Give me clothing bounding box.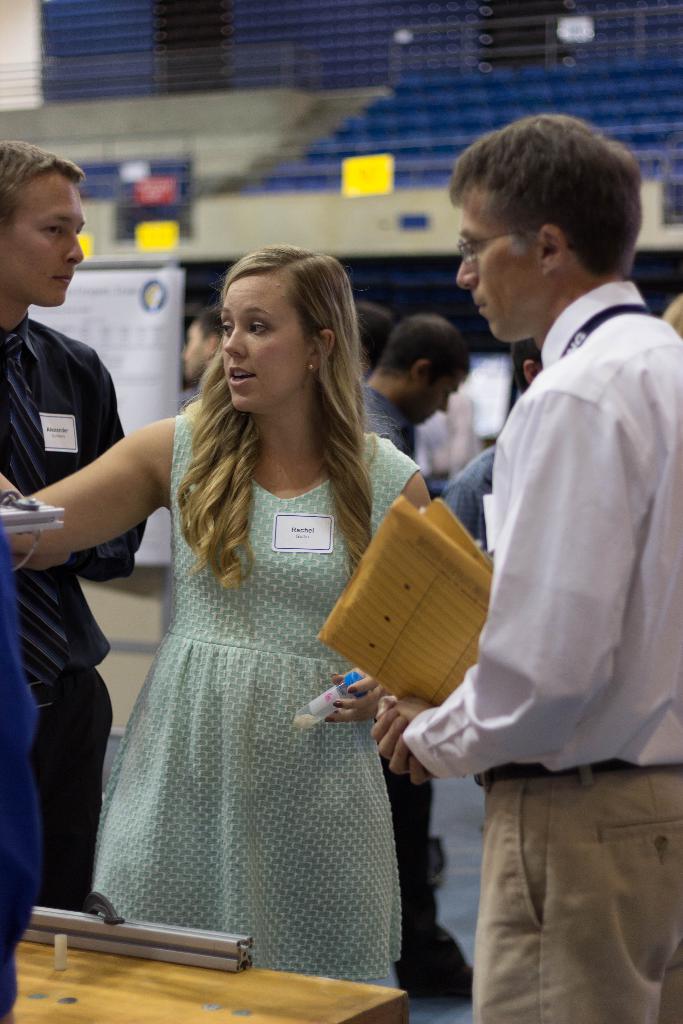
bbox=(142, 430, 423, 990).
